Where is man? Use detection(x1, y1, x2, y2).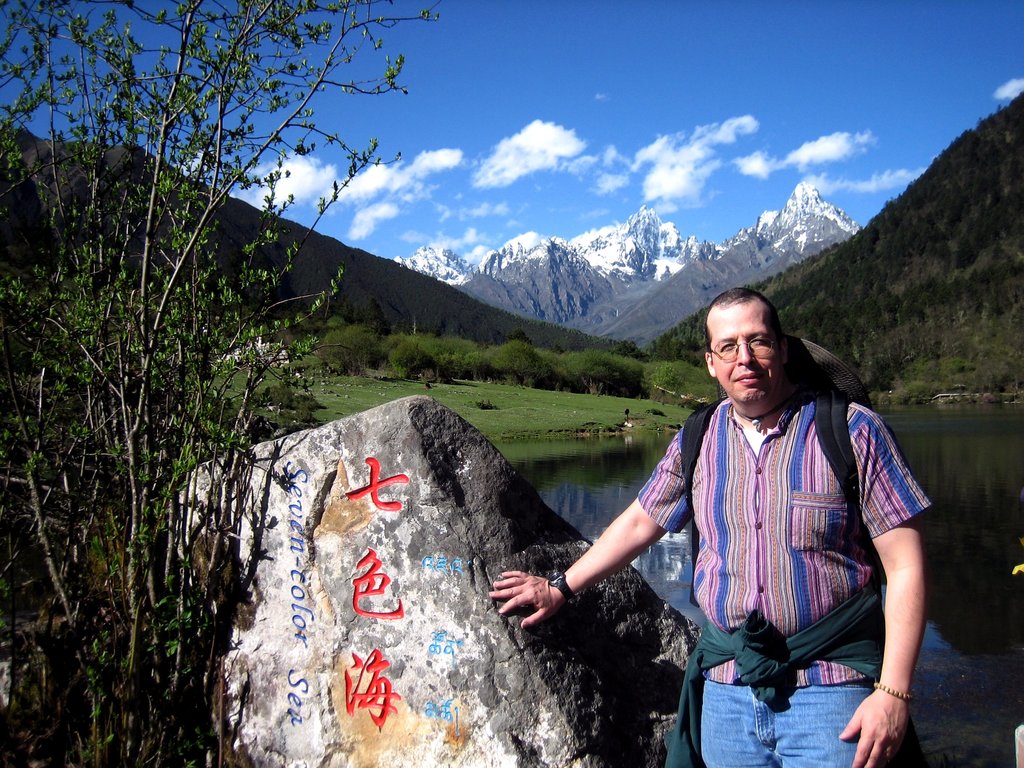
detection(396, 274, 922, 755).
